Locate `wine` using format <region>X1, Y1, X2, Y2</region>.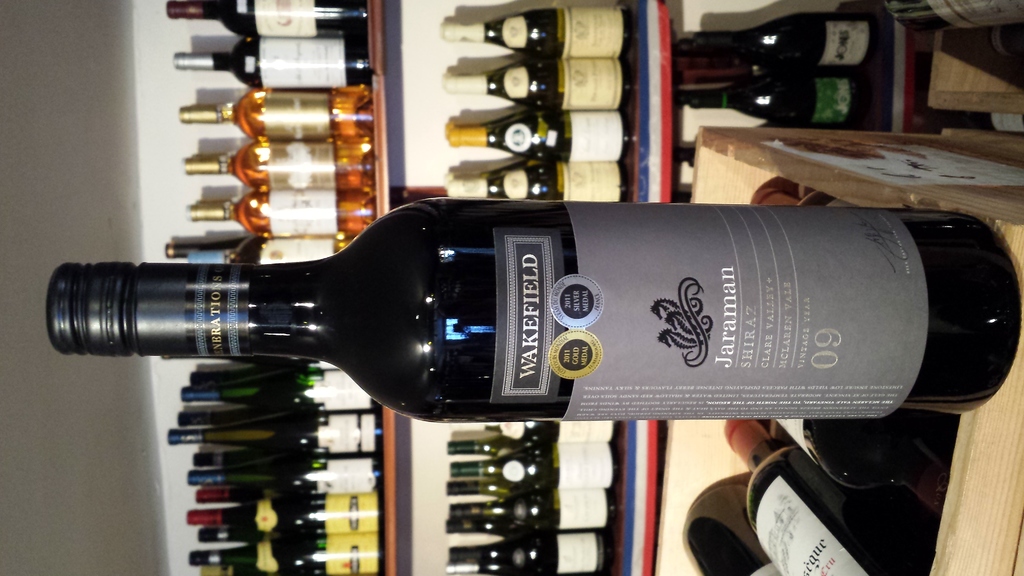
<region>453, 420, 621, 436</region>.
